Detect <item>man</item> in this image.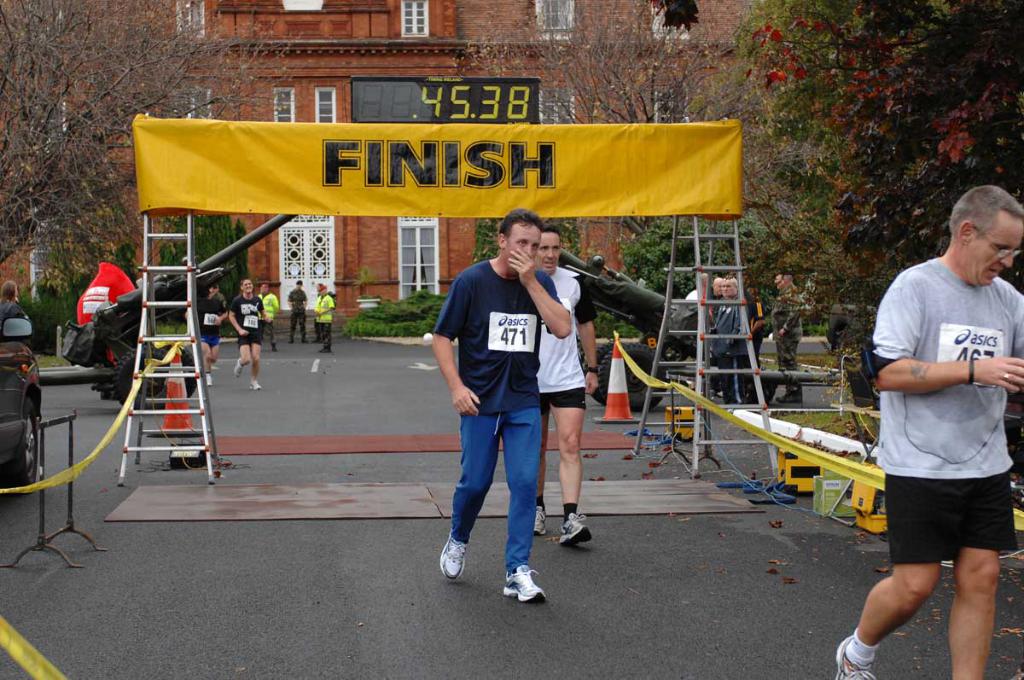
Detection: crop(706, 276, 752, 410).
